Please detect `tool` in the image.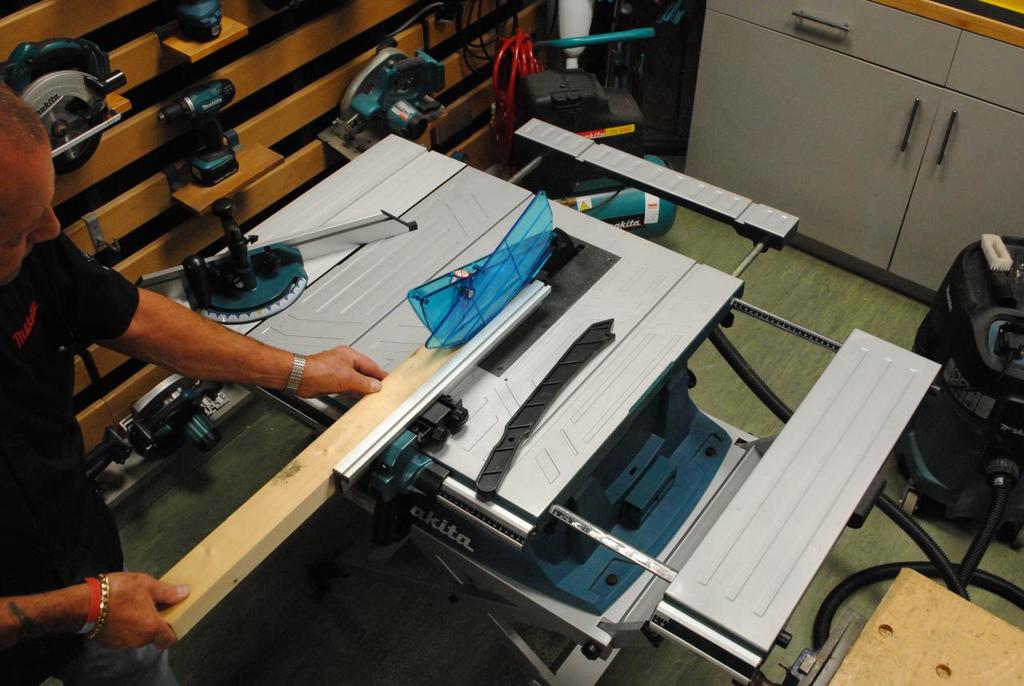
135/76/257/239.
